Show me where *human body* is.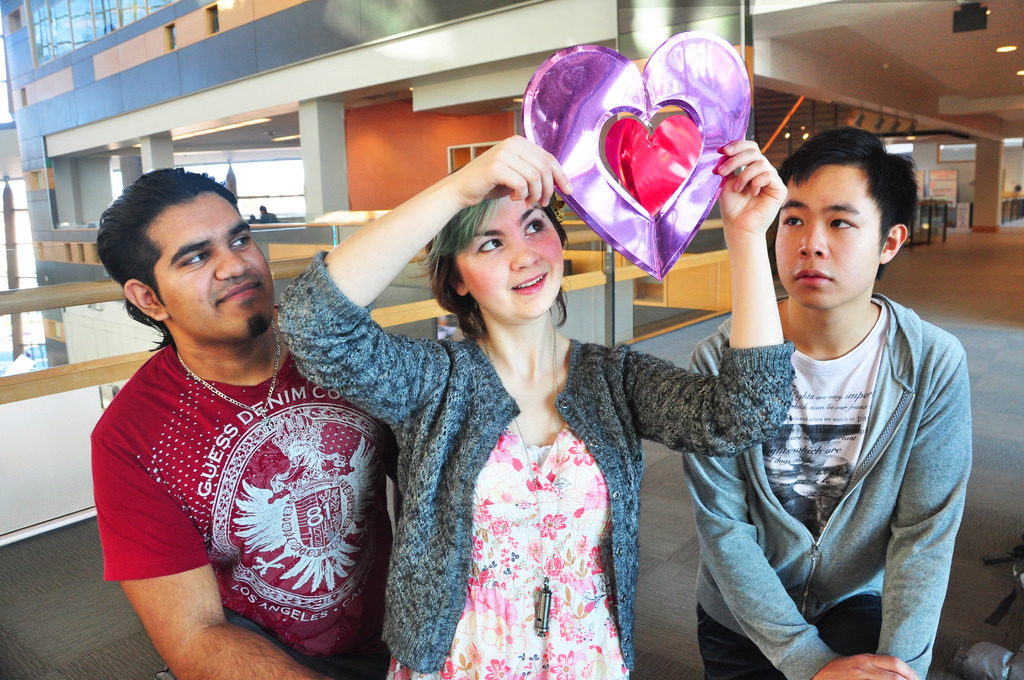
*human body* is at box=[76, 226, 429, 666].
